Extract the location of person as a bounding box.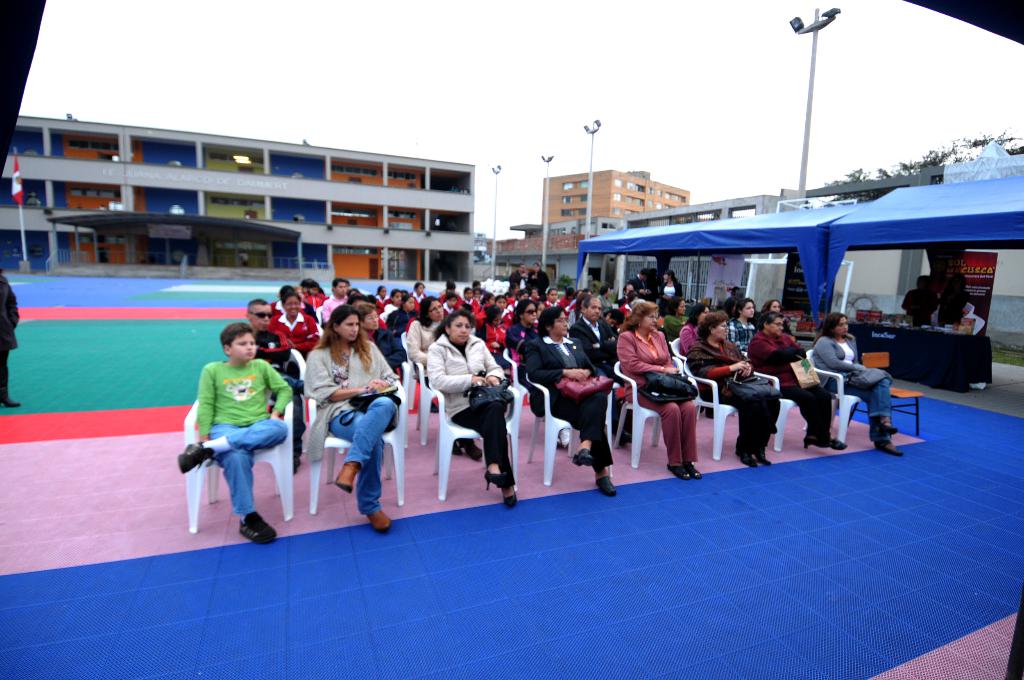
{"x1": 653, "y1": 264, "x2": 685, "y2": 309}.
